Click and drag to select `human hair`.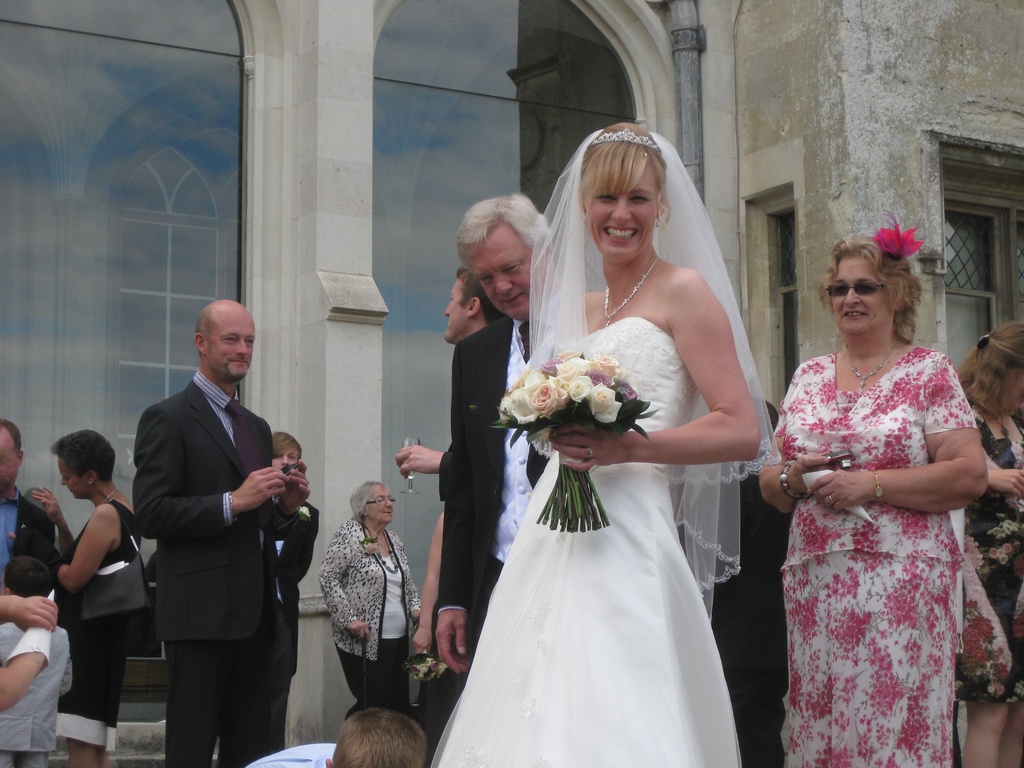
Selection: (0, 419, 21, 456).
